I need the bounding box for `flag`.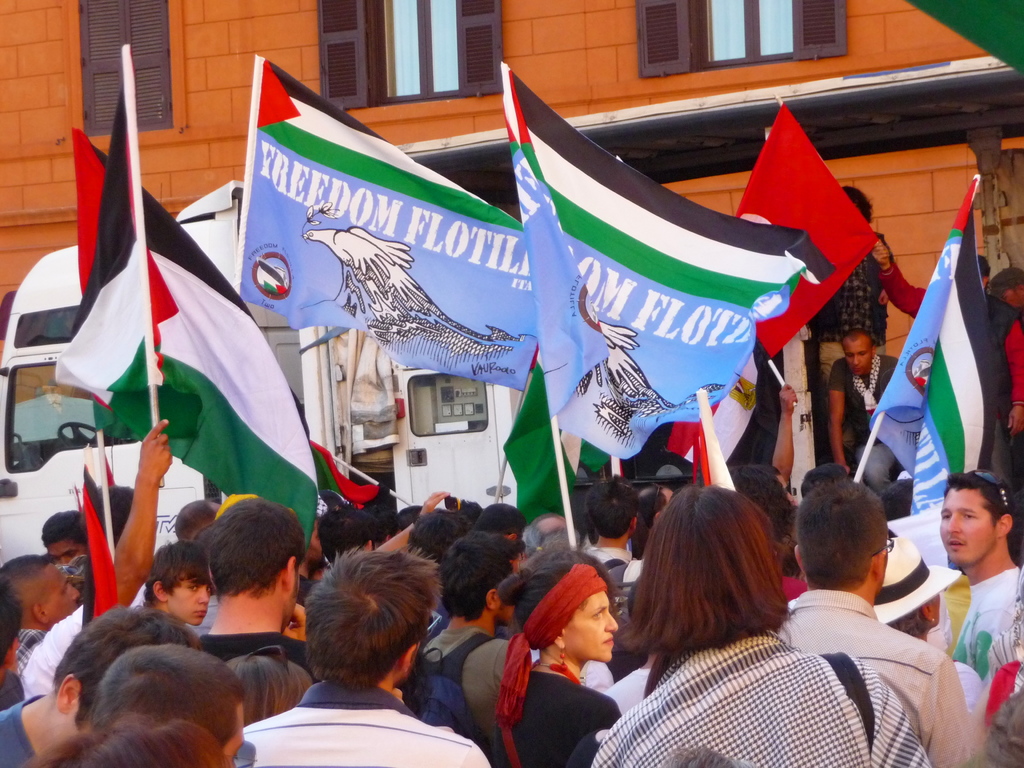
Here it is: 735,101,888,363.
